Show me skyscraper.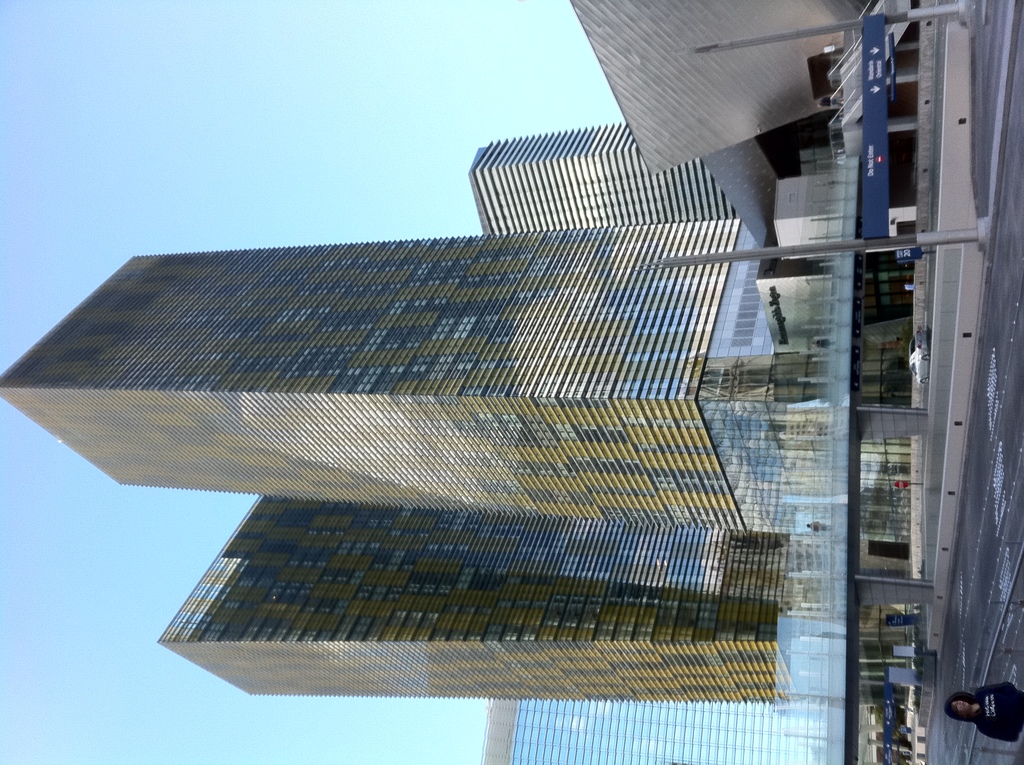
skyscraper is here: {"x1": 159, "y1": 489, "x2": 791, "y2": 704}.
